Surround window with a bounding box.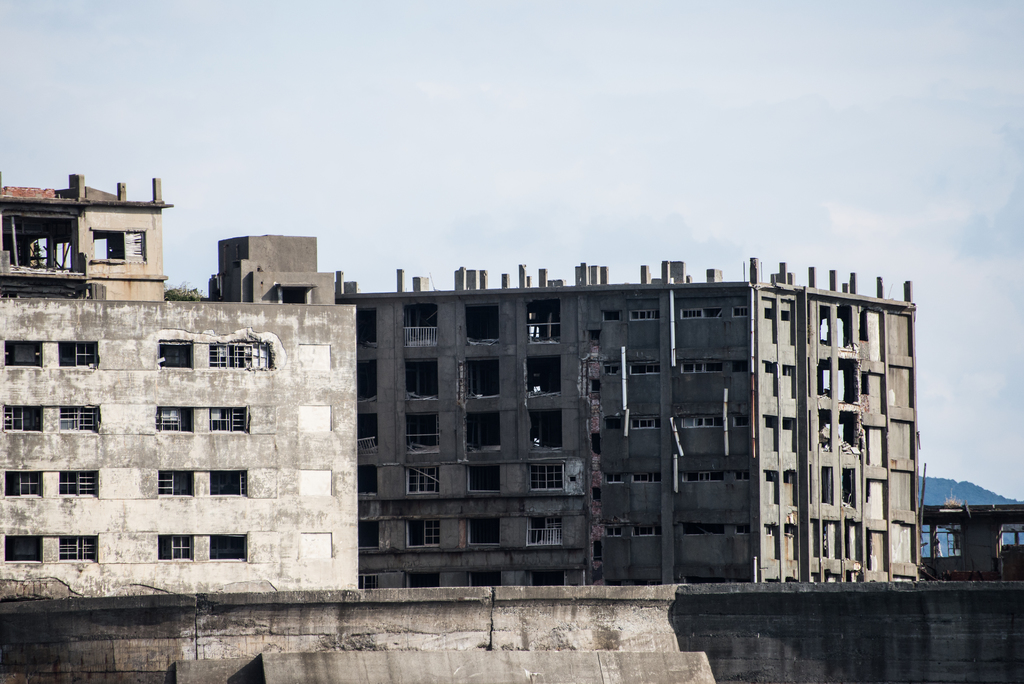
BBox(153, 535, 193, 562).
